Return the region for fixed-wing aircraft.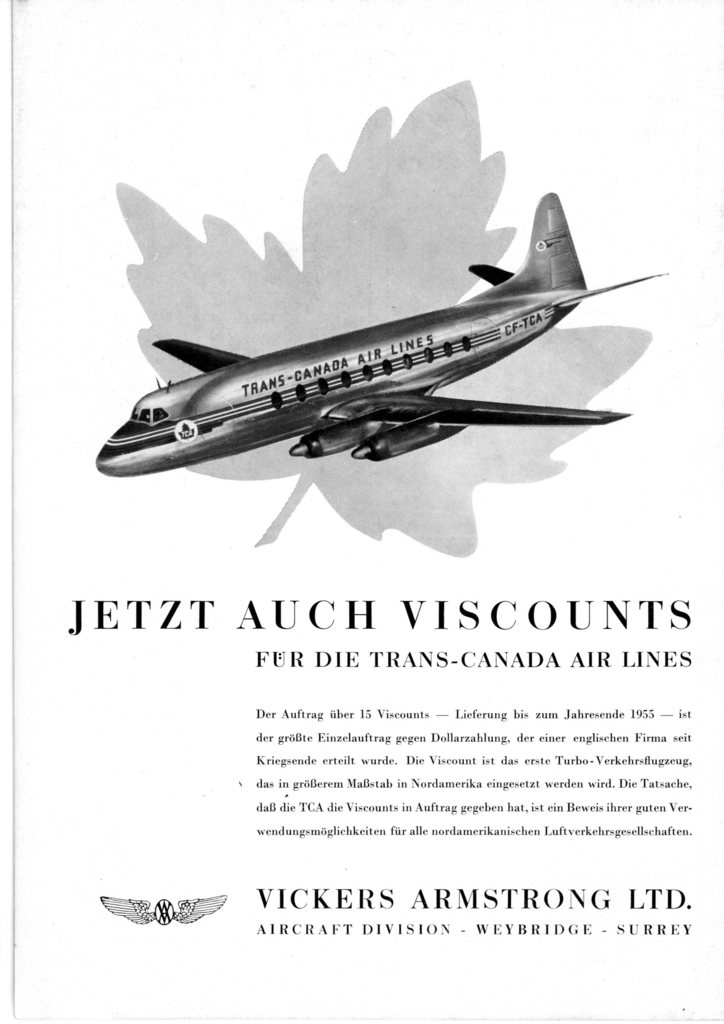
[92, 193, 675, 481].
